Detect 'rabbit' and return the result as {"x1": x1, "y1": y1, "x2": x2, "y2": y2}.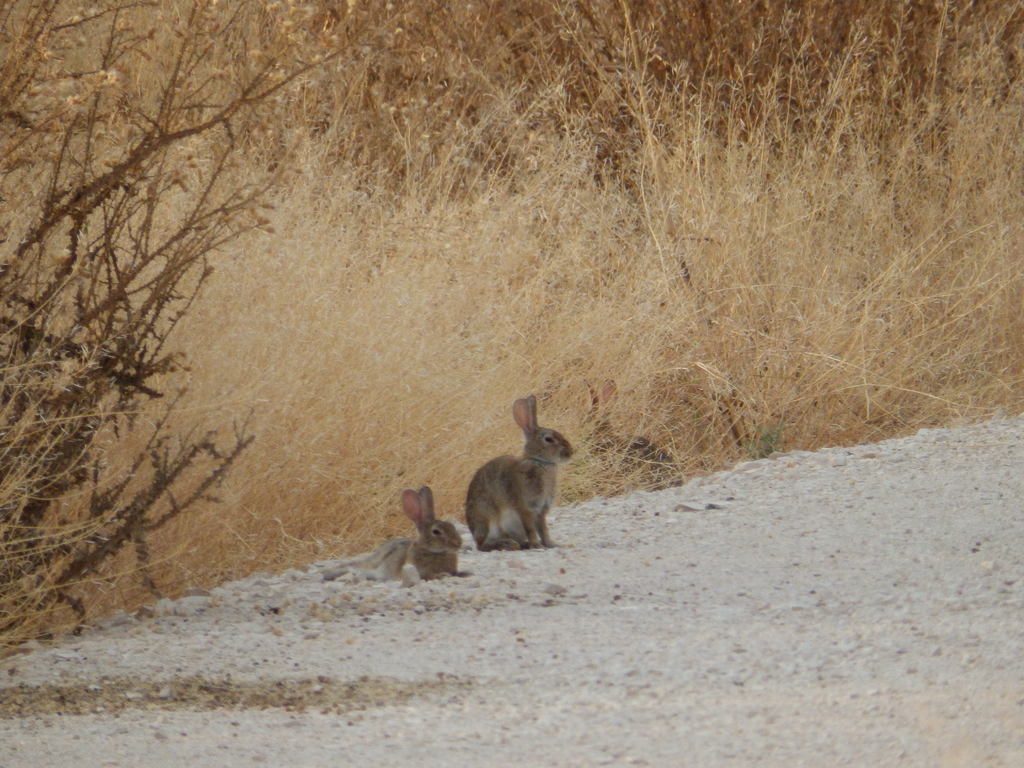
{"x1": 324, "y1": 485, "x2": 467, "y2": 583}.
